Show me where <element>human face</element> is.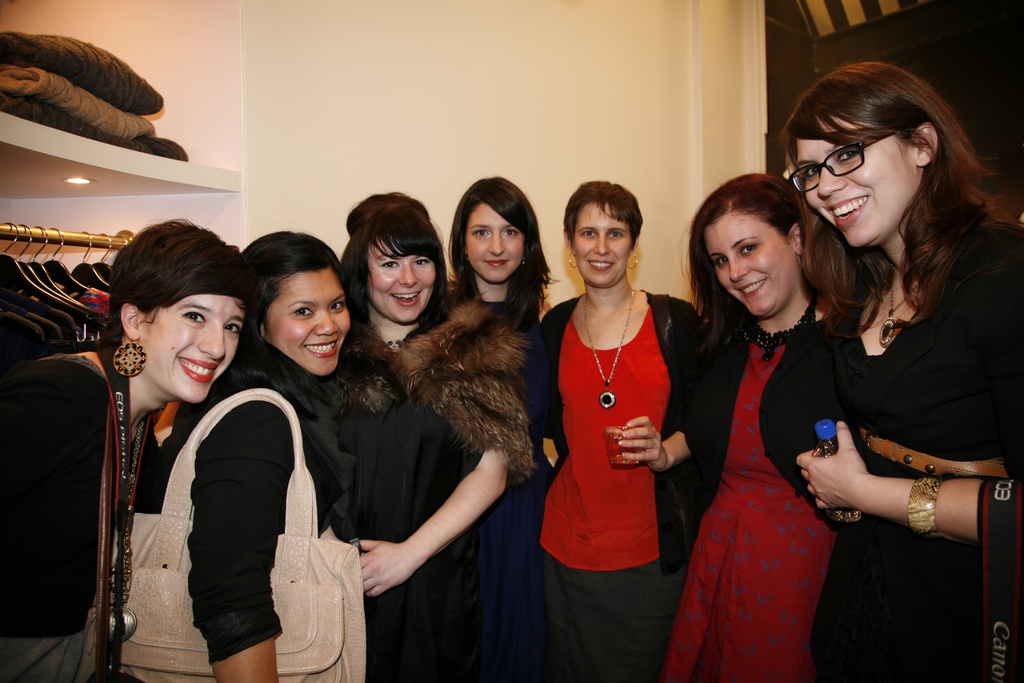
<element>human face</element> is at (573, 204, 630, 286).
